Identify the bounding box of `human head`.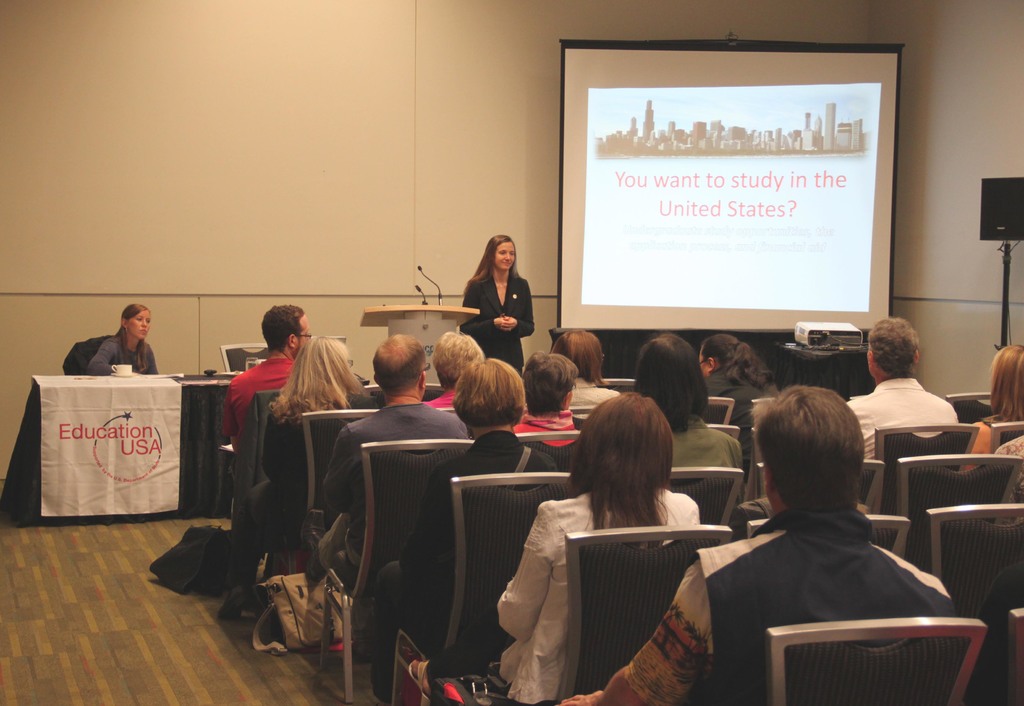
556/329/600/376.
